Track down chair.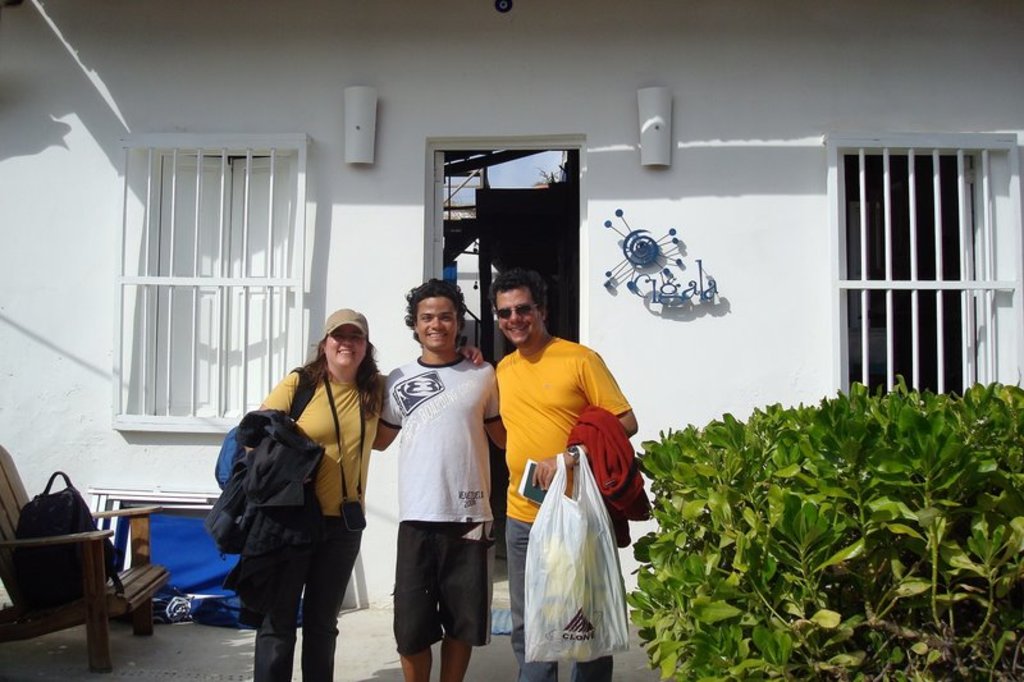
Tracked to x1=0, y1=445, x2=173, y2=678.
